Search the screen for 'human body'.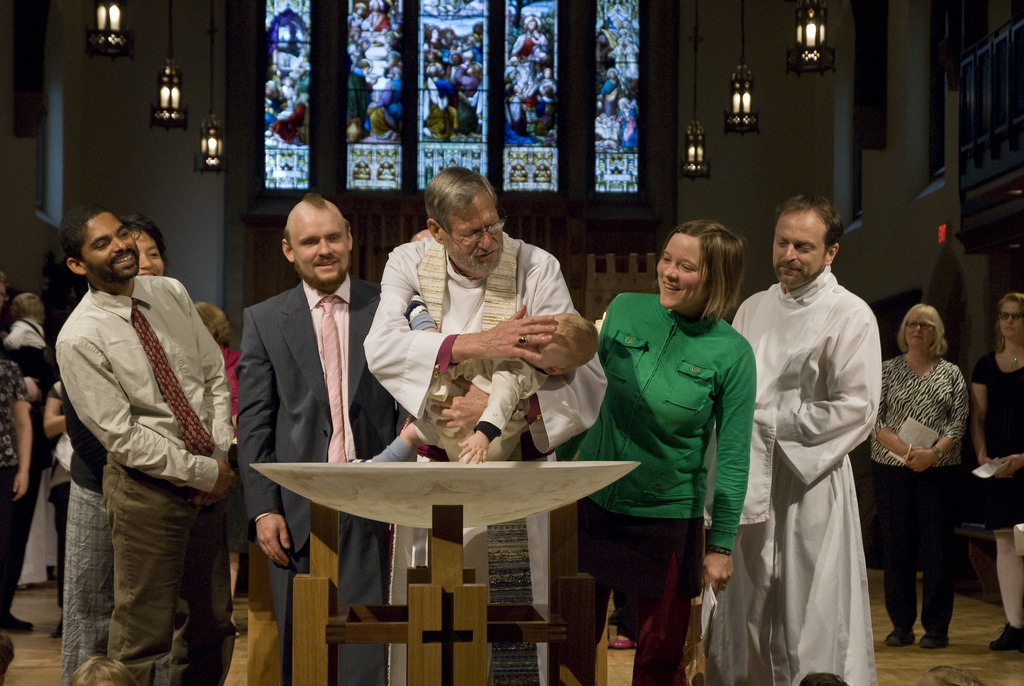
Found at bbox=[0, 327, 35, 684].
